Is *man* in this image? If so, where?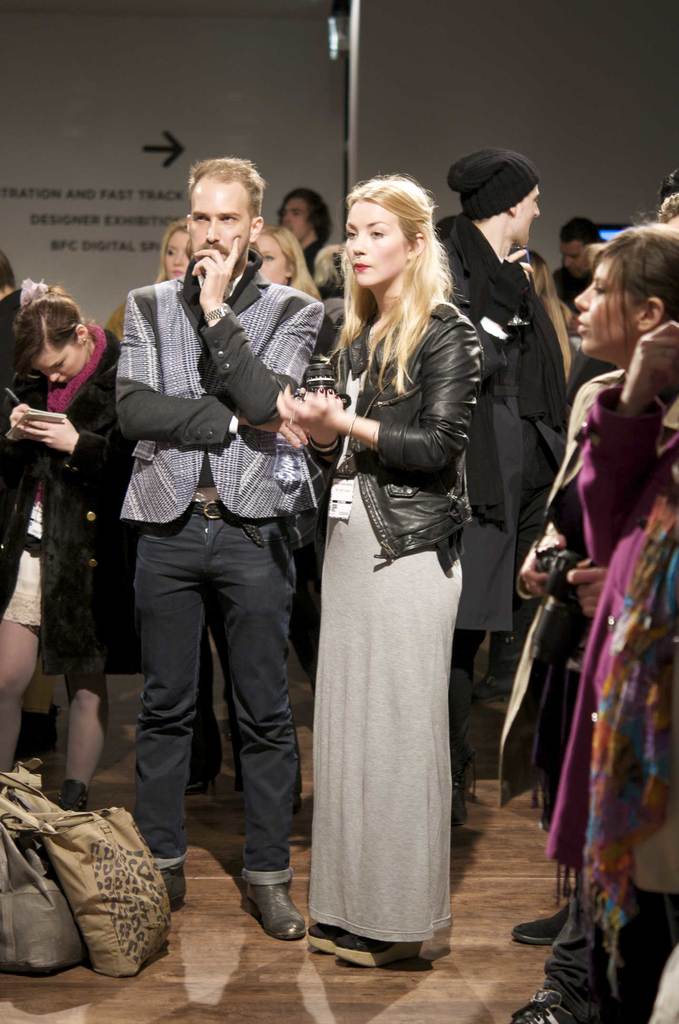
Yes, at 90/173/331/965.
